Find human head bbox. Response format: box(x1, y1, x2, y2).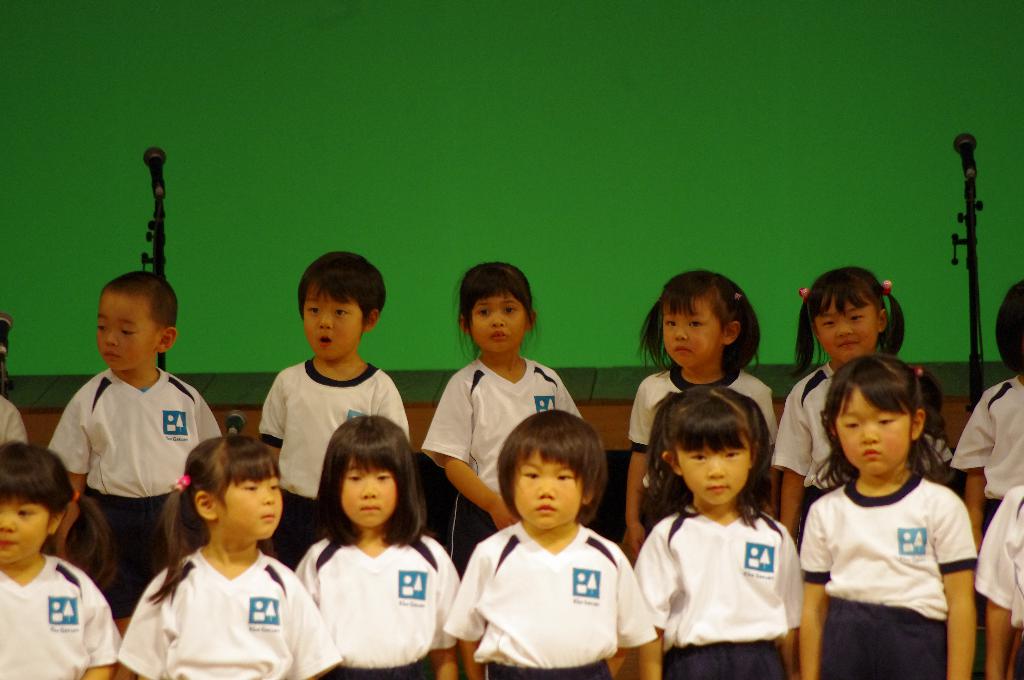
box(0, 441, 72, 564).
